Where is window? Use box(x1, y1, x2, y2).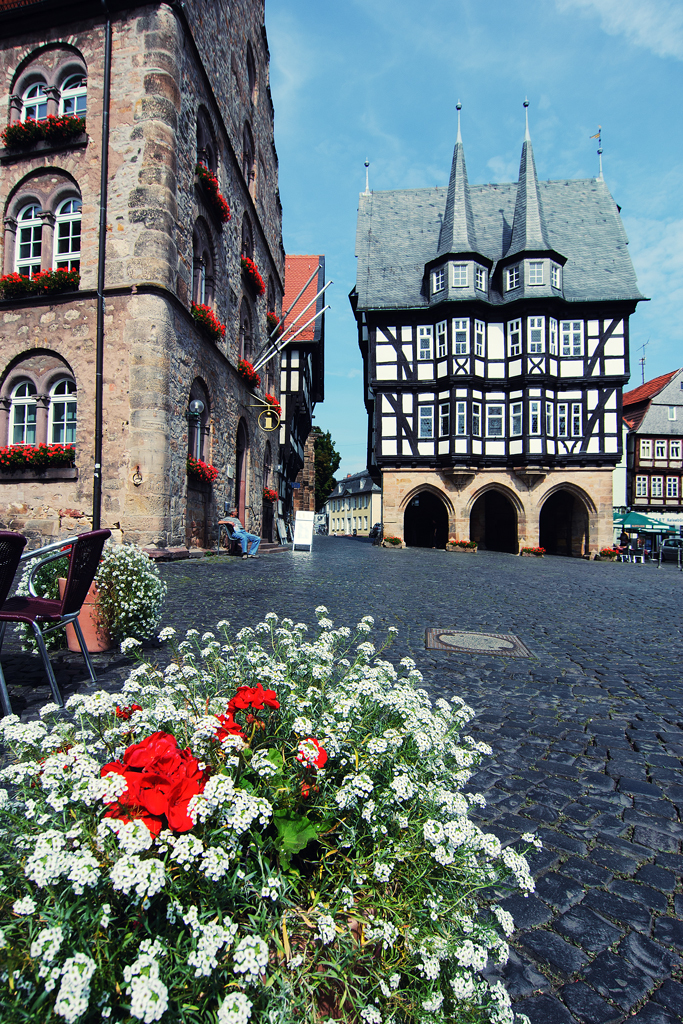
box(554, 398, 567, 437).
